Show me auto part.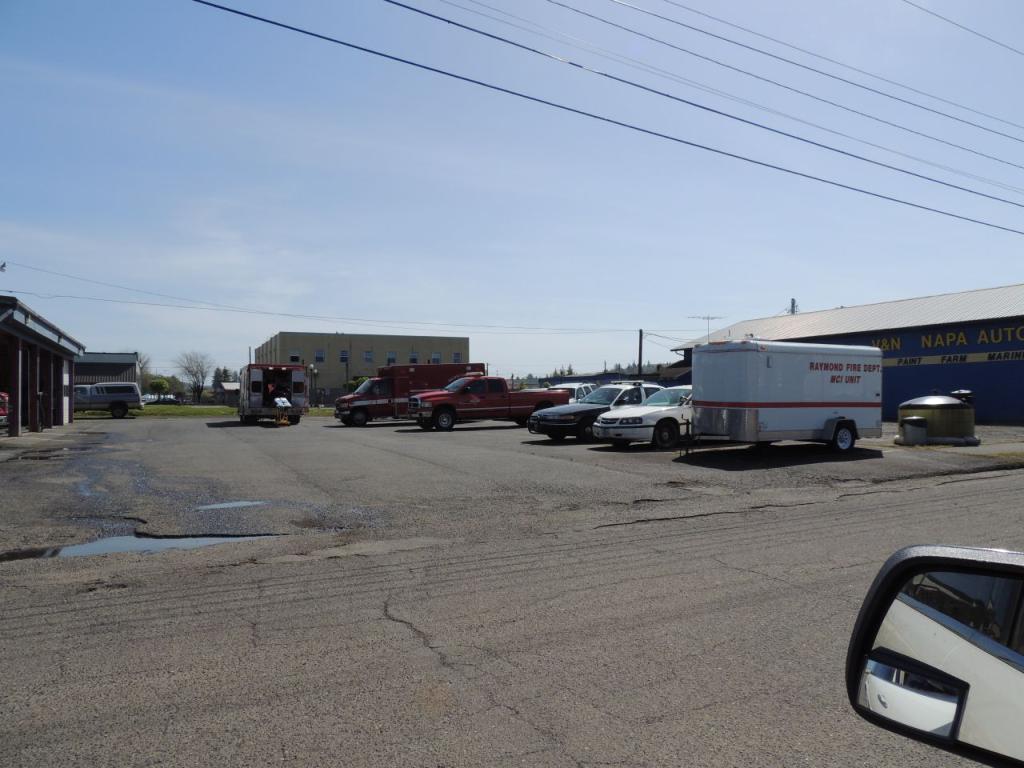
auto part is here: bbox=[546, 426, 574, 442].
